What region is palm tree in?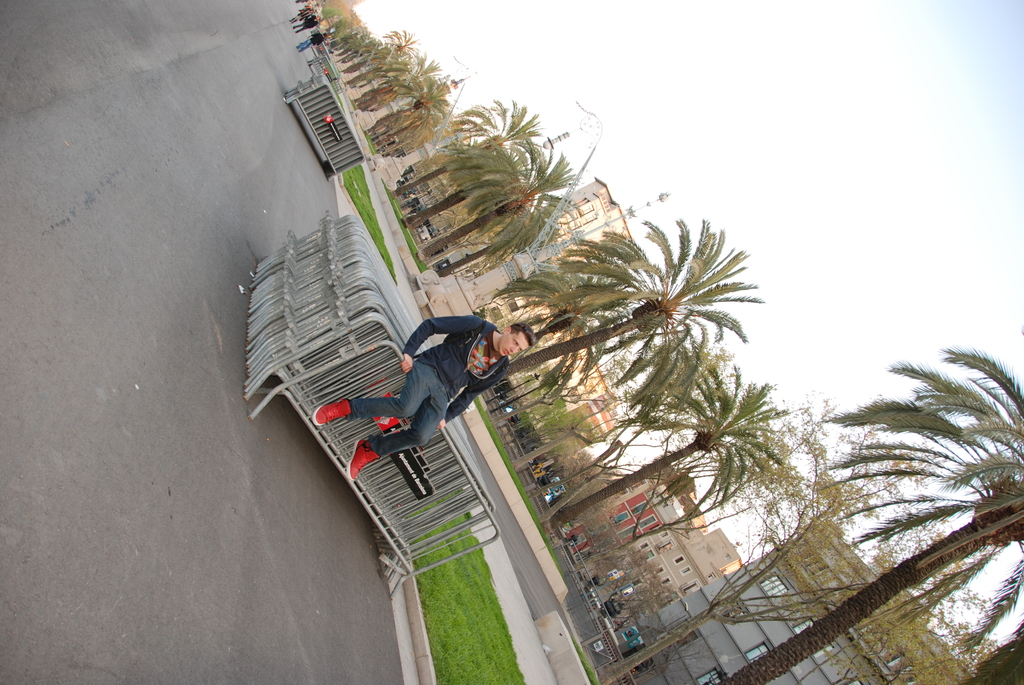
region(442, 152, 614, 267).
